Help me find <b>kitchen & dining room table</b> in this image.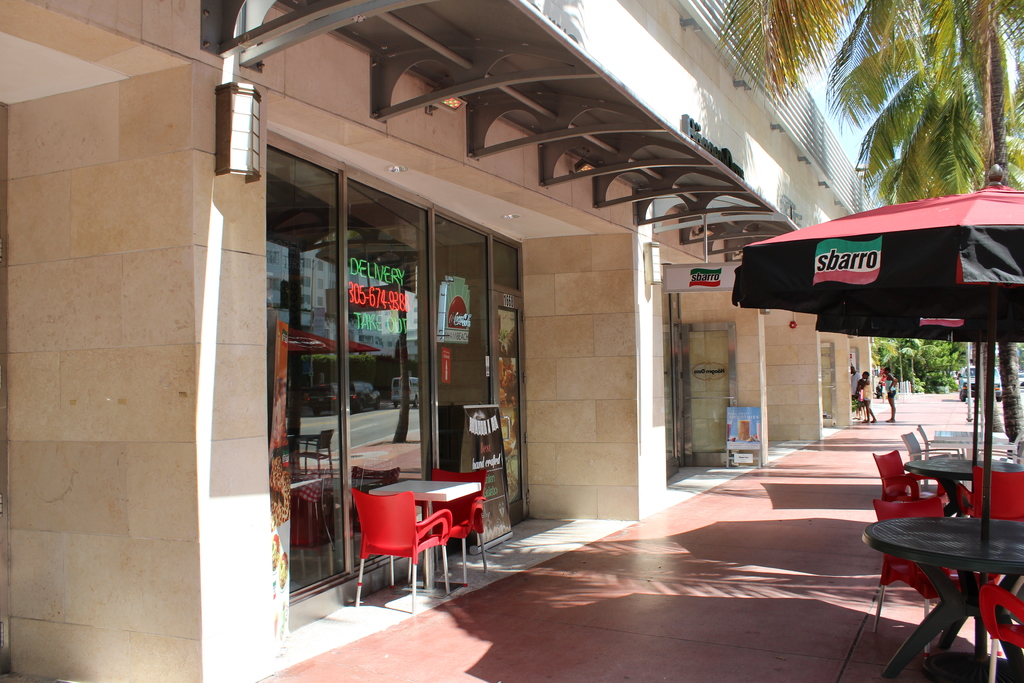
Found it: left=330, top=465, right=506, bottom=580.
